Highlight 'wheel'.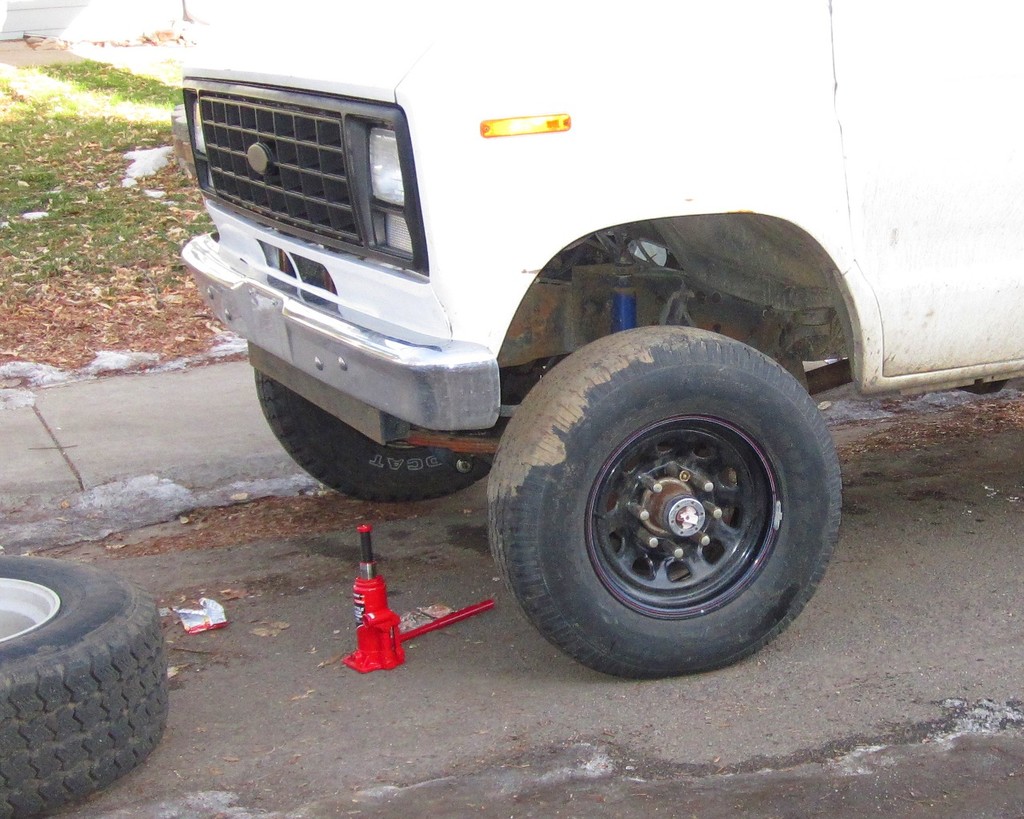
Highlighted region: {"left": 0, "top": 557, "right": 168, "bottom": 818}.
